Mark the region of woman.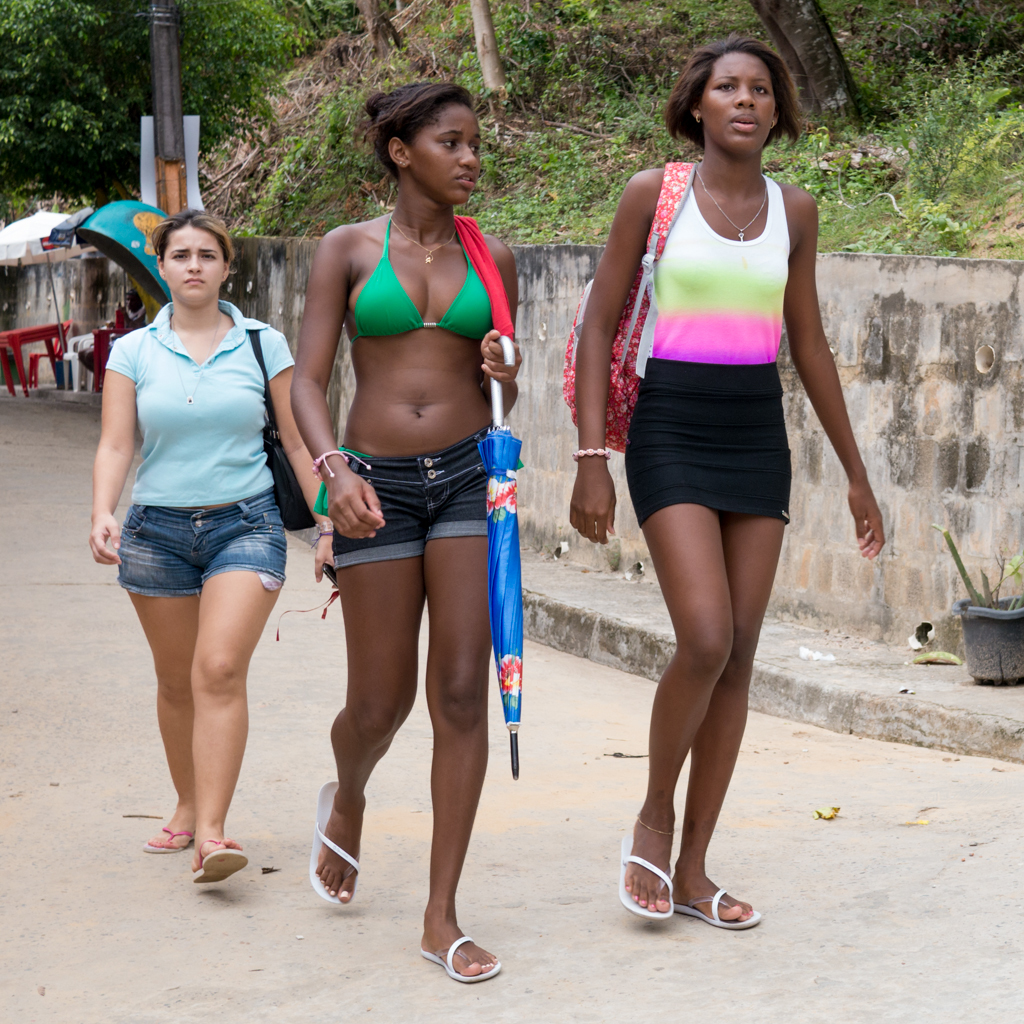
Region: box(289, 82, 524, 976).
